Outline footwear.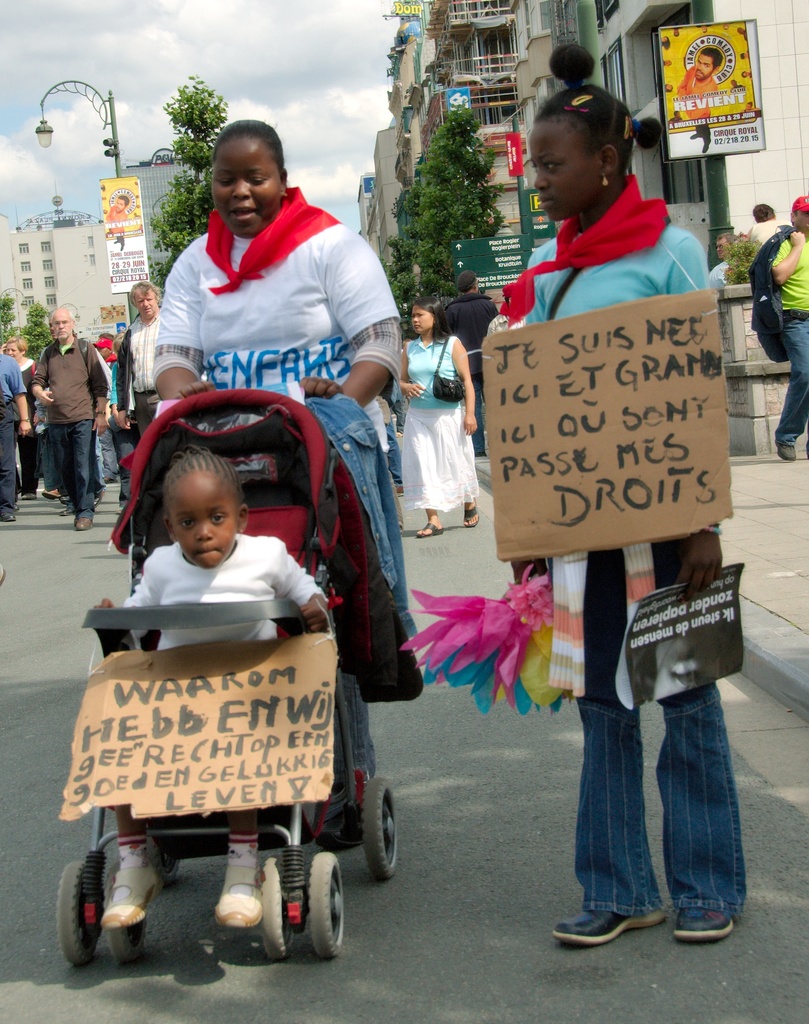
Outline: 771/442/797/462.
